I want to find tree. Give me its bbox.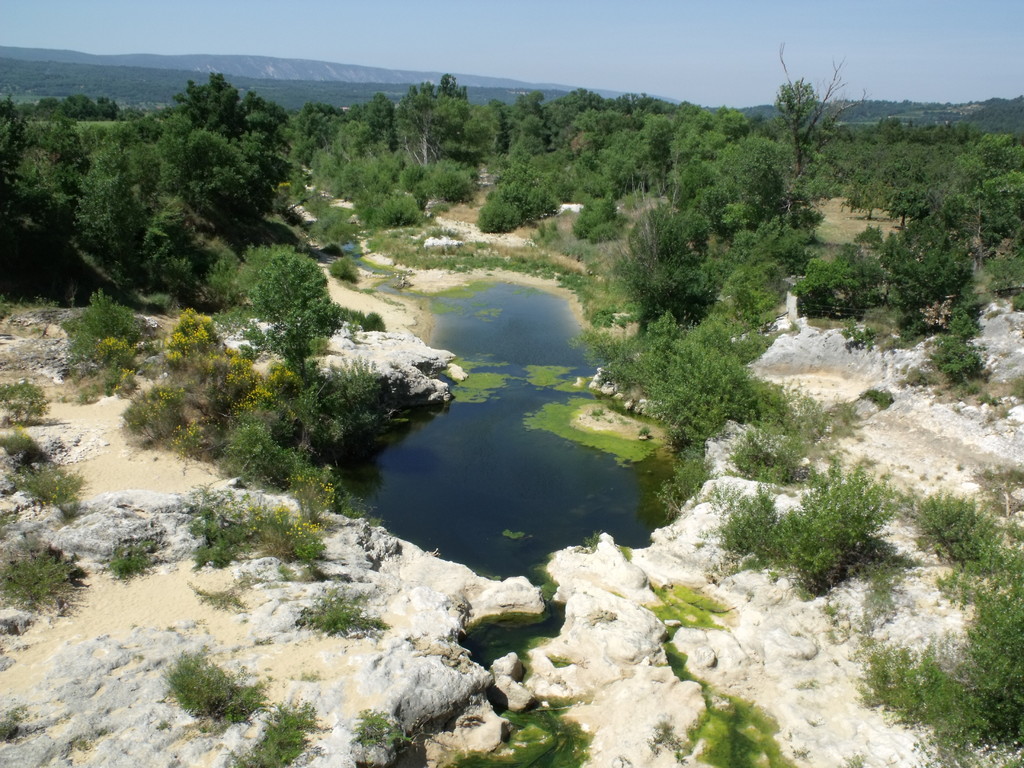
box(494, 183, 548, 231).
